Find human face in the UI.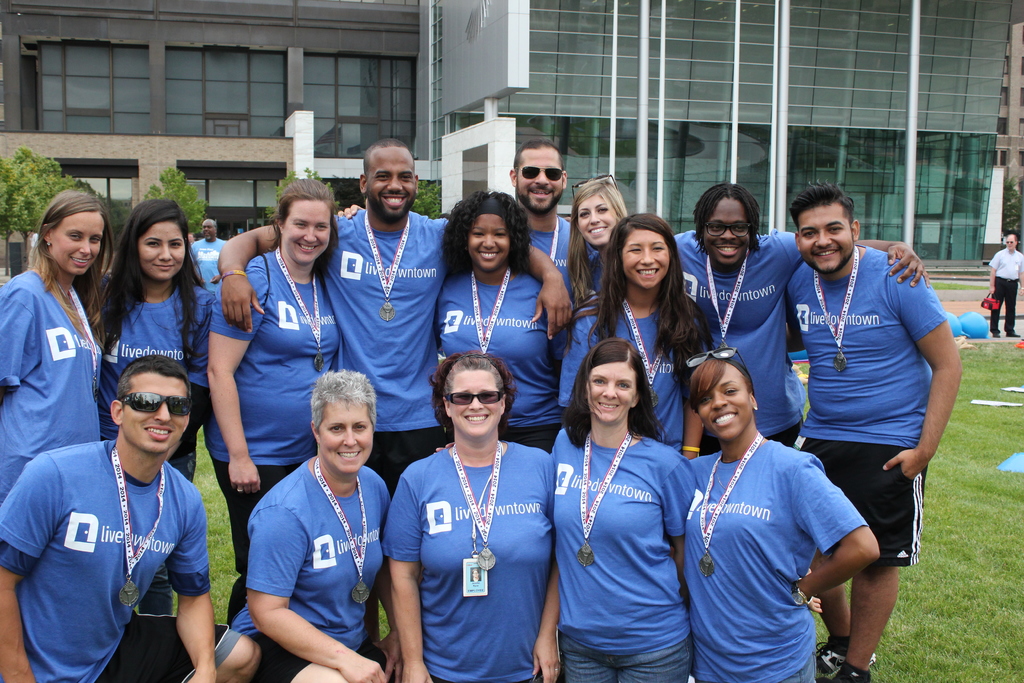
UI element at crop(317, 402, 370, 470).
